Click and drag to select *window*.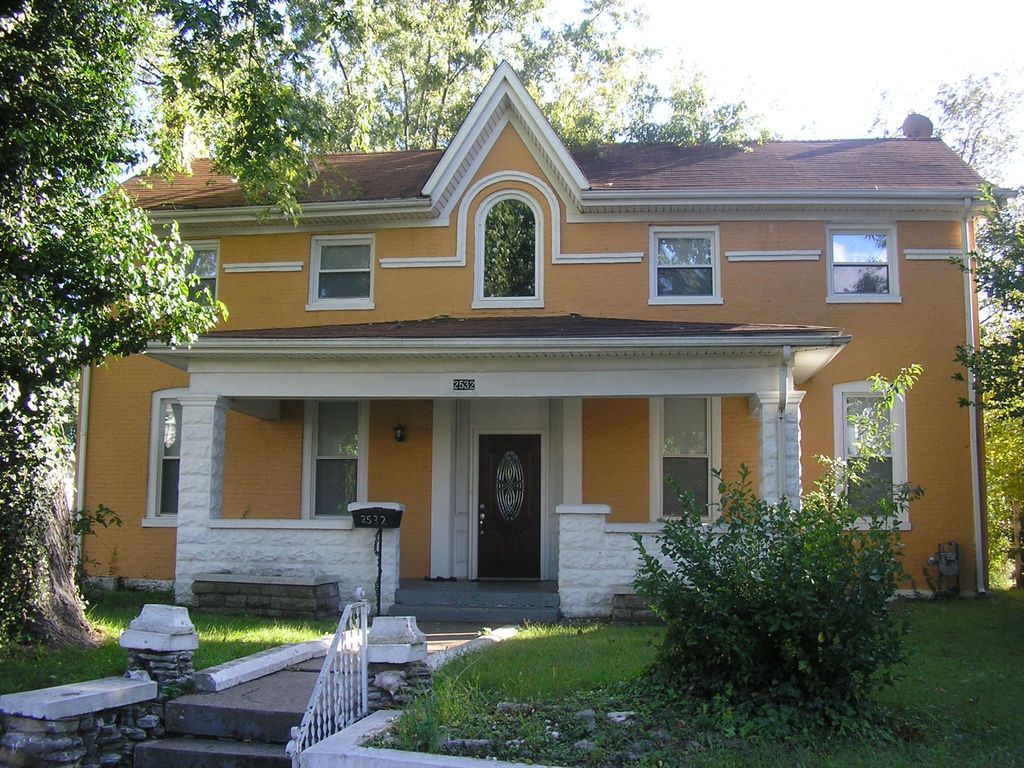
Selection: bbox(473, 192, 546, 308).
